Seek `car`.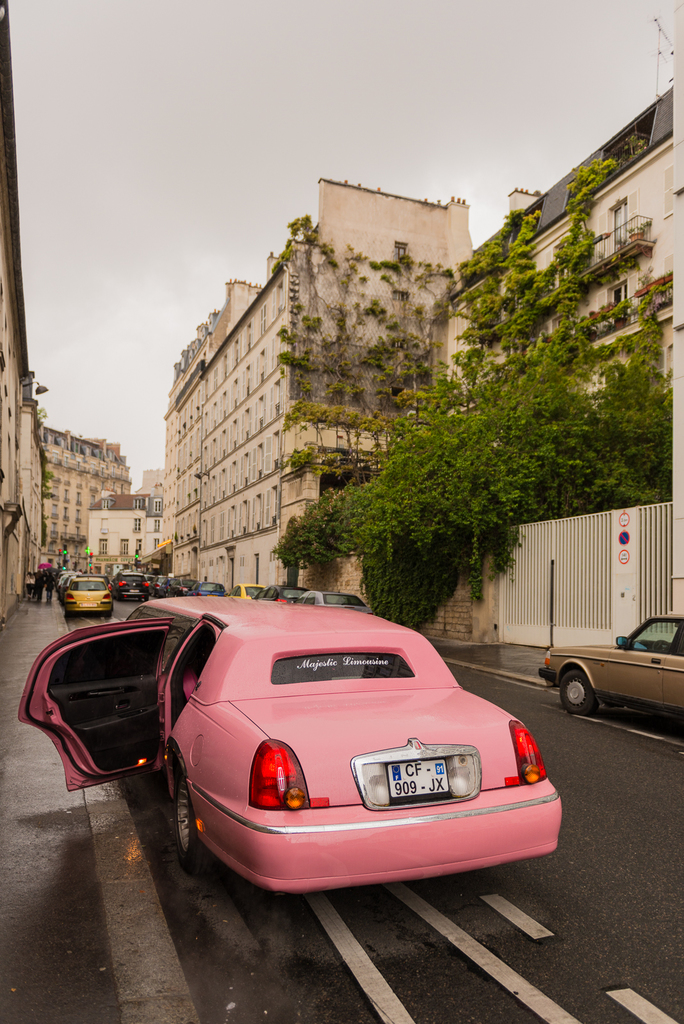
(left=541, top=616, right=683, bottom=716).
